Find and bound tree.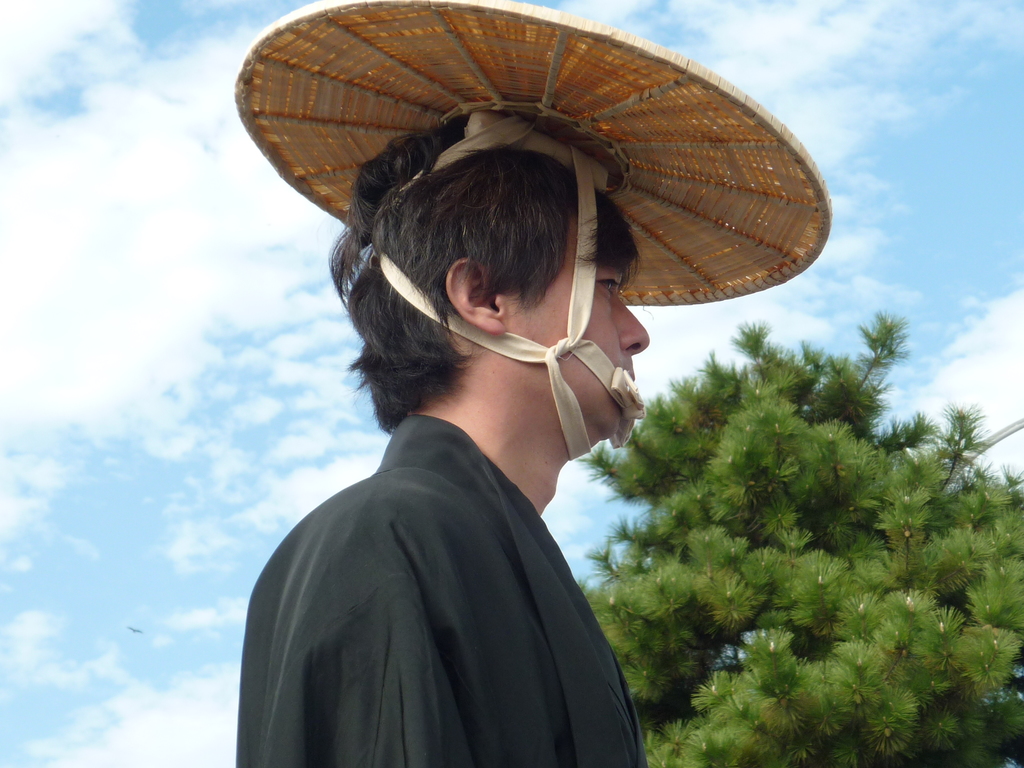
Bound: detection(576, 289, 989, 729).
